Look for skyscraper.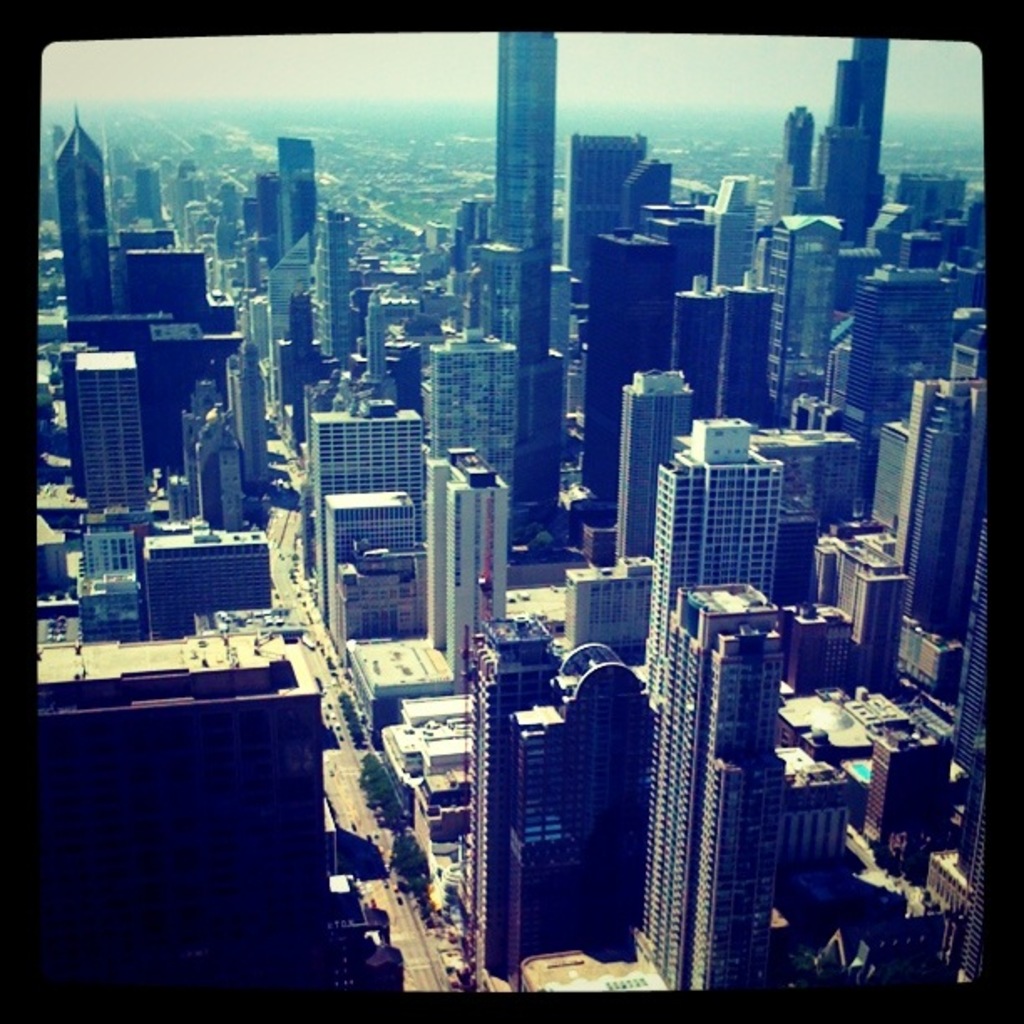
Found: Rect(139, 527, 248, 654).
